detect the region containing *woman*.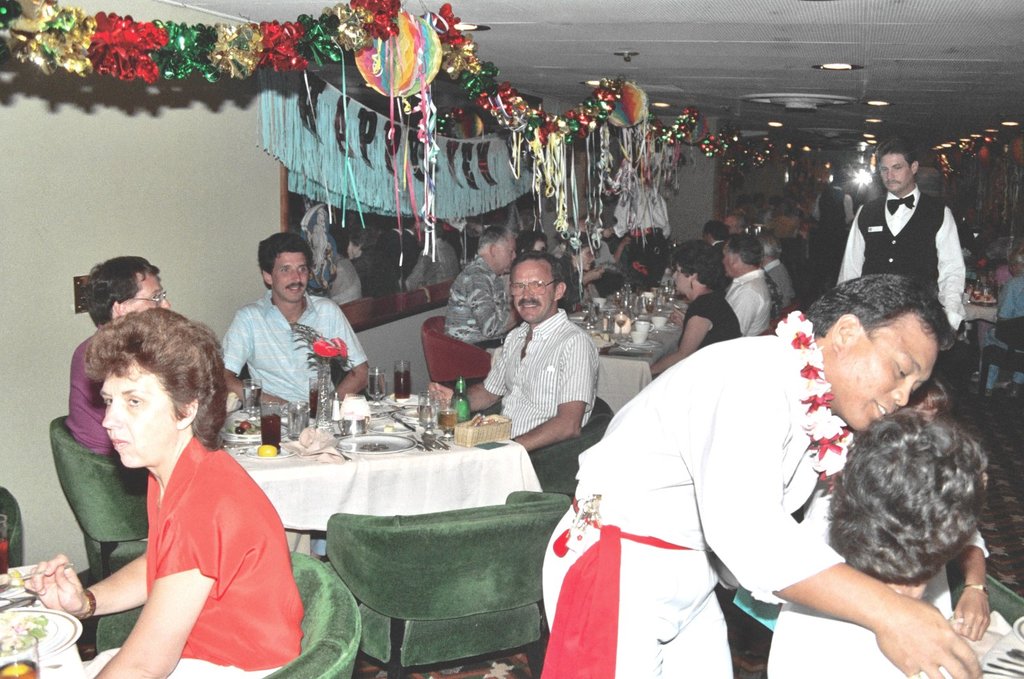
rect(650, 238, 741, 378).
